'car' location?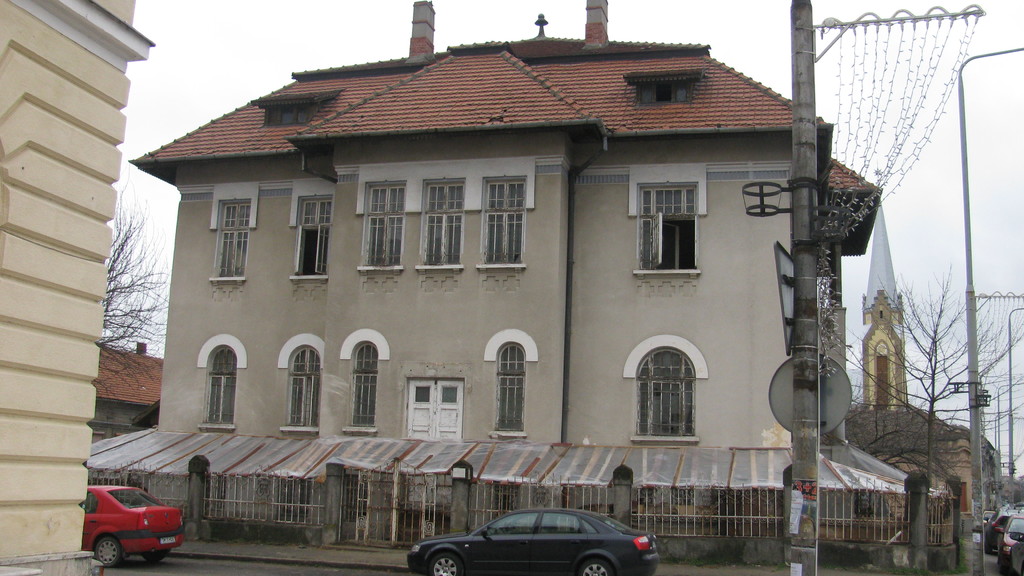
81:477:186:569
